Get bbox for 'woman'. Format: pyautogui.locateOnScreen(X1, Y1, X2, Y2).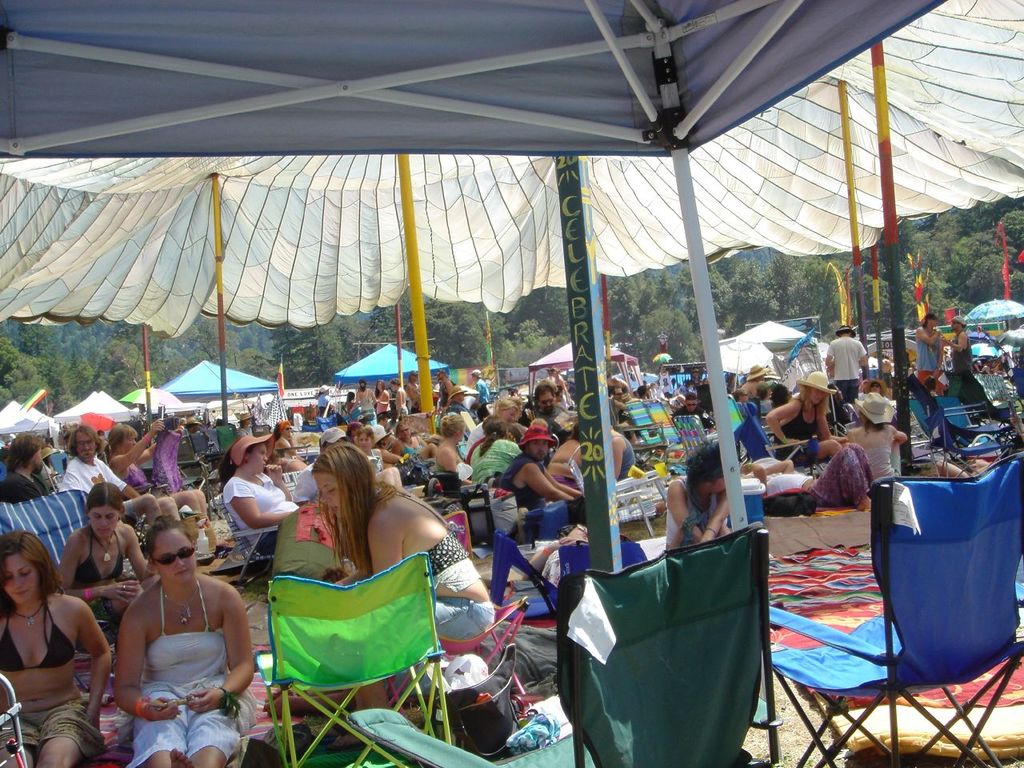
pyautogui.locateOnScreen(844, 394, 902, 482).
